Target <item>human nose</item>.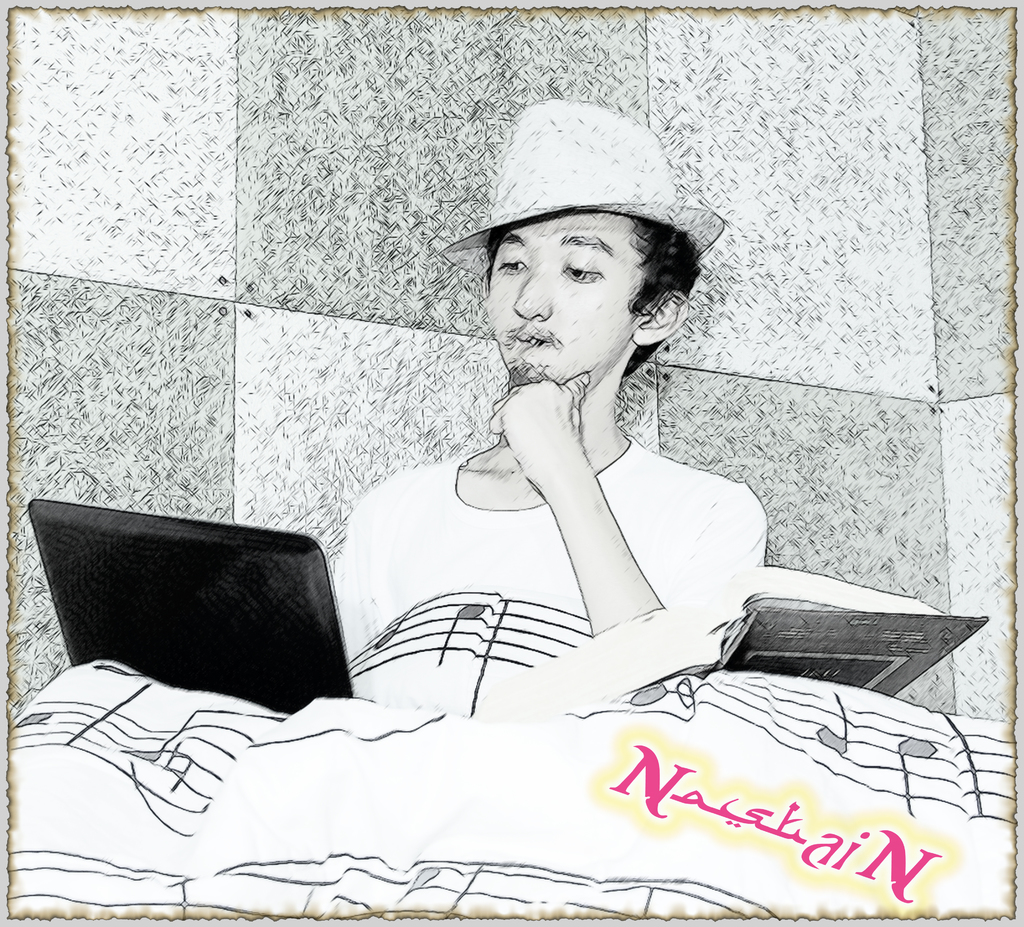
Target region: {"x1": 508, "y1": 269, "x2": 551, "y2": 318}.
